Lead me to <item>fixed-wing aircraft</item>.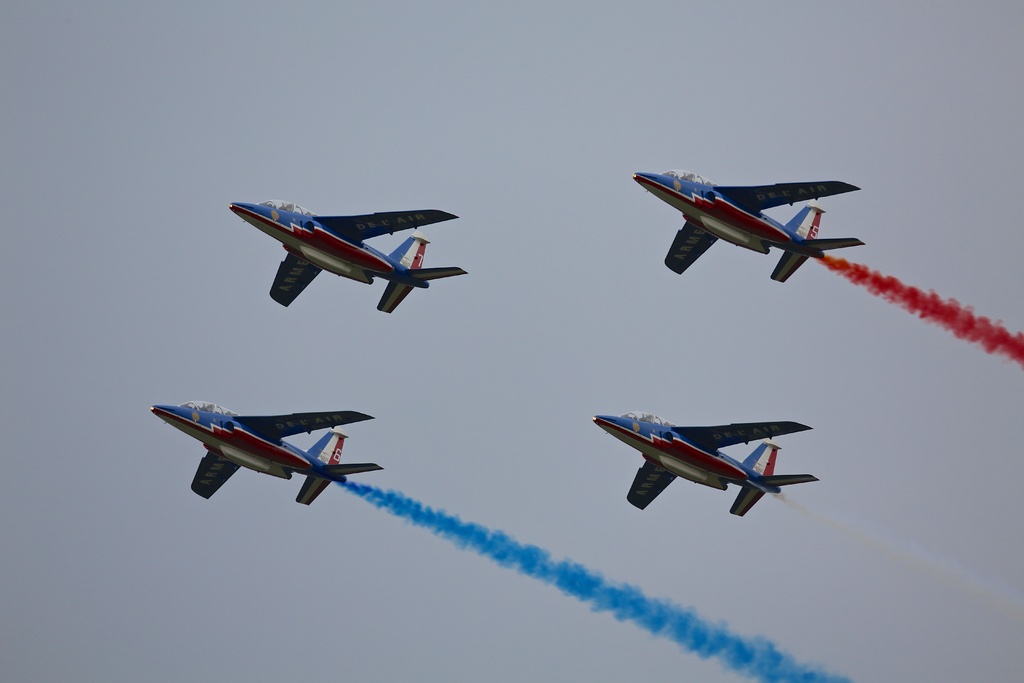
Lead to 630 161 879 290.
